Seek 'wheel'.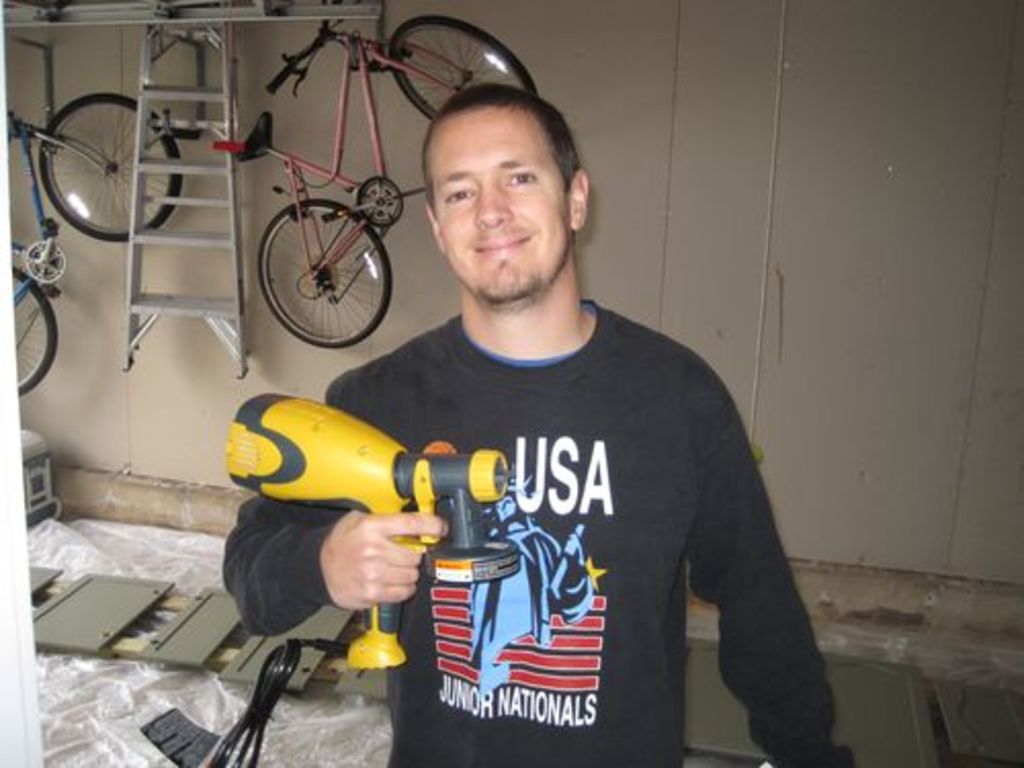
35/92/180/238.
